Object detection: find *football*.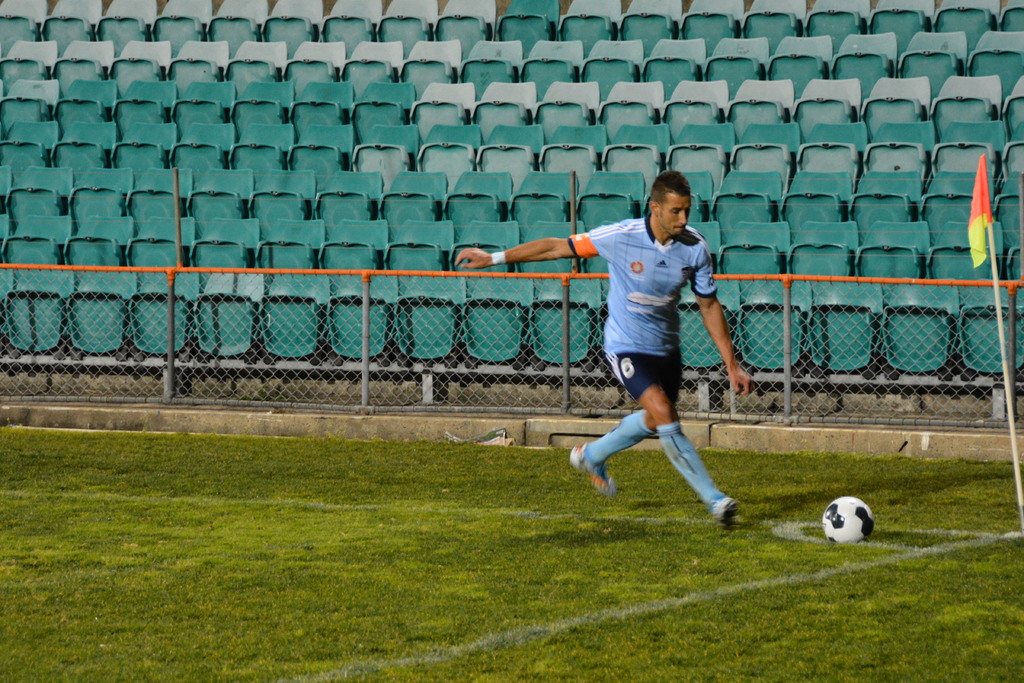
<box>819,495,875,544</box>.
